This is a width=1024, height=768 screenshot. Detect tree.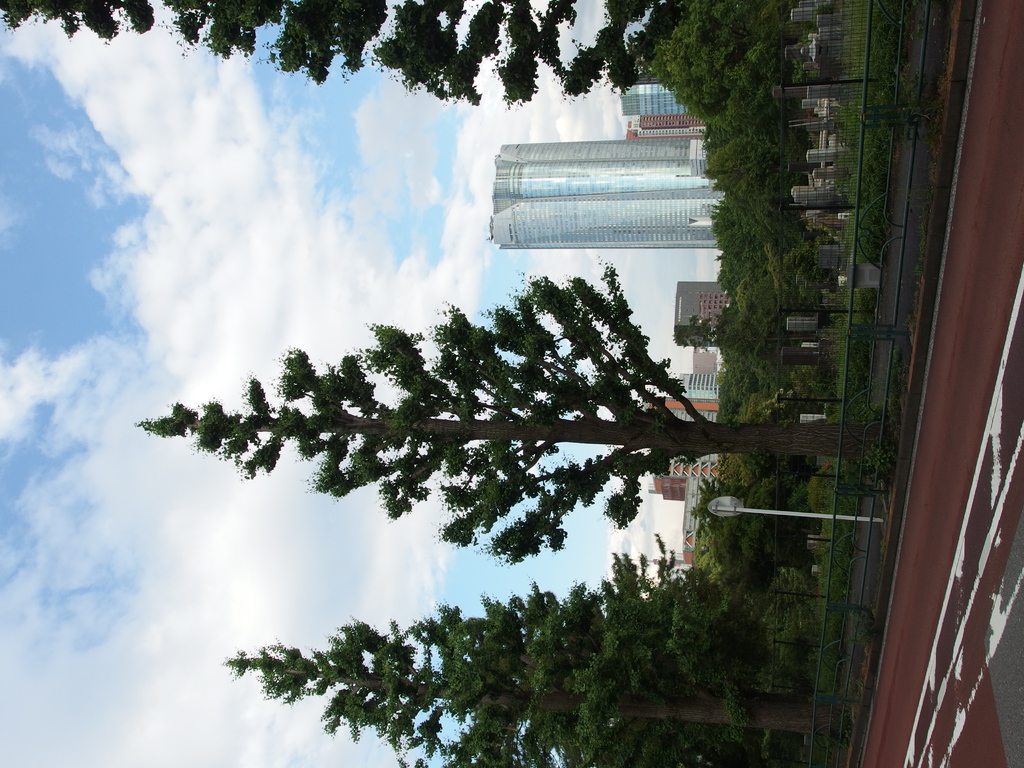
box(136, 264, 893, 568).
